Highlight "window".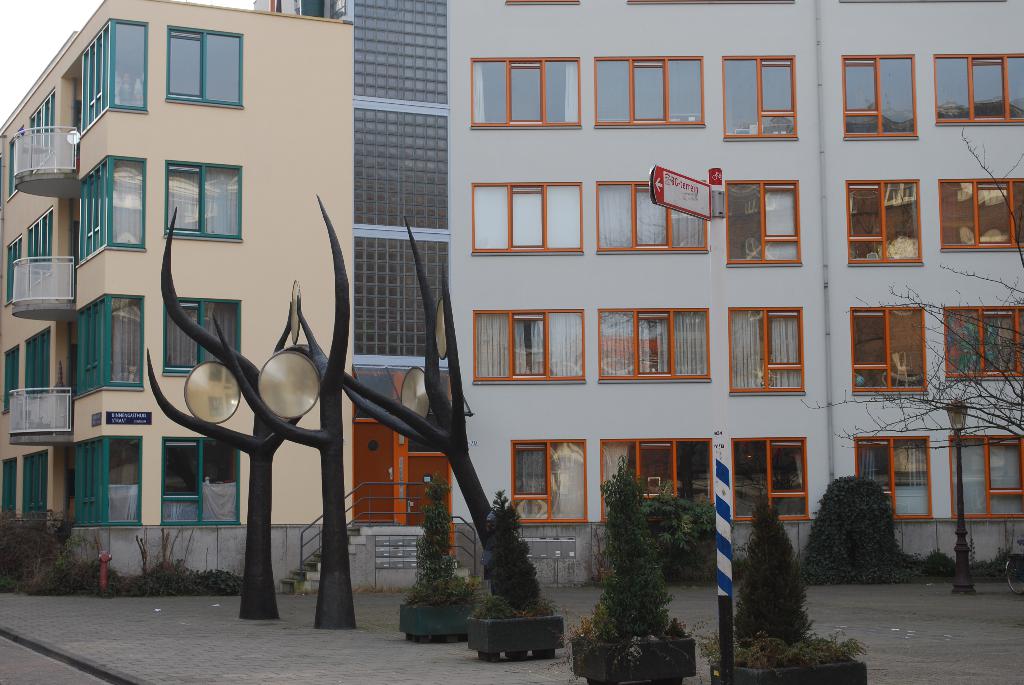
Highlighted region: <bbox>73, 157, 150, 271</bbox>.
